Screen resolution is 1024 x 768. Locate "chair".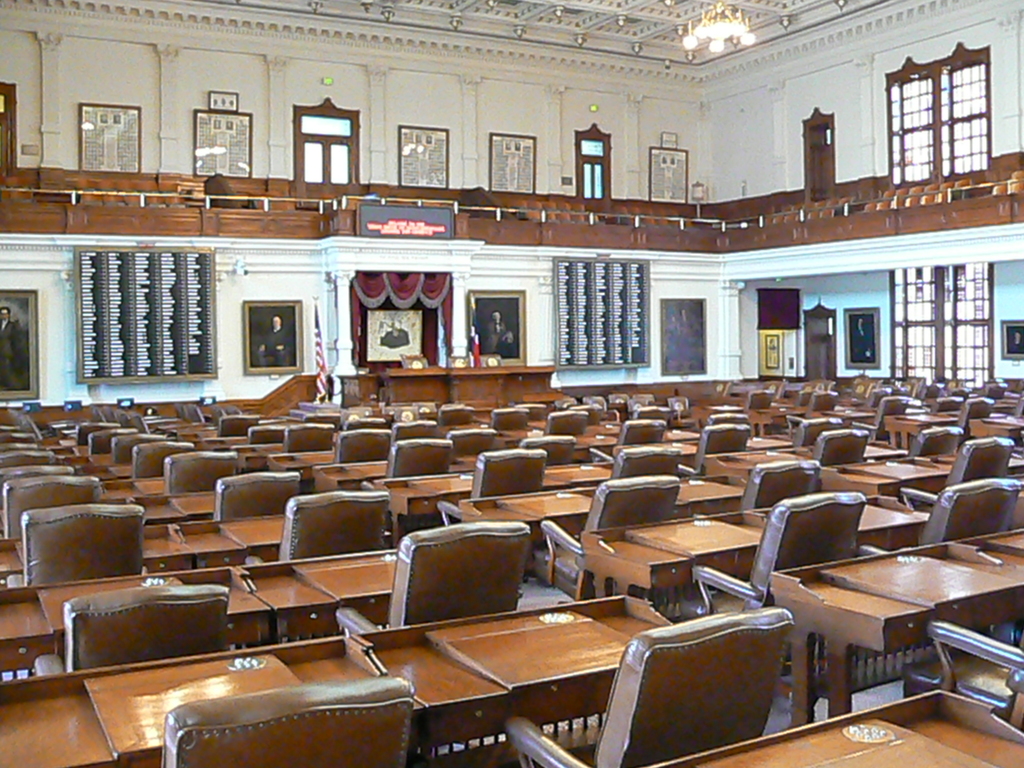
x1=361 y1=439 x2=452 y2=493.
